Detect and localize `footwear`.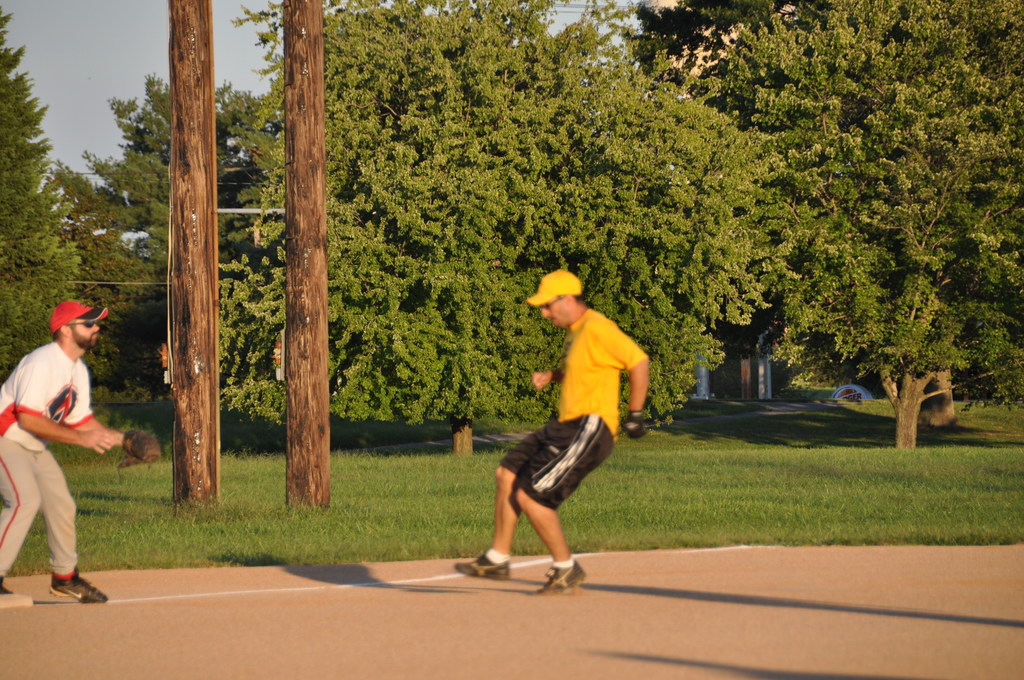
Localized at [47, 575, 111, 605].
